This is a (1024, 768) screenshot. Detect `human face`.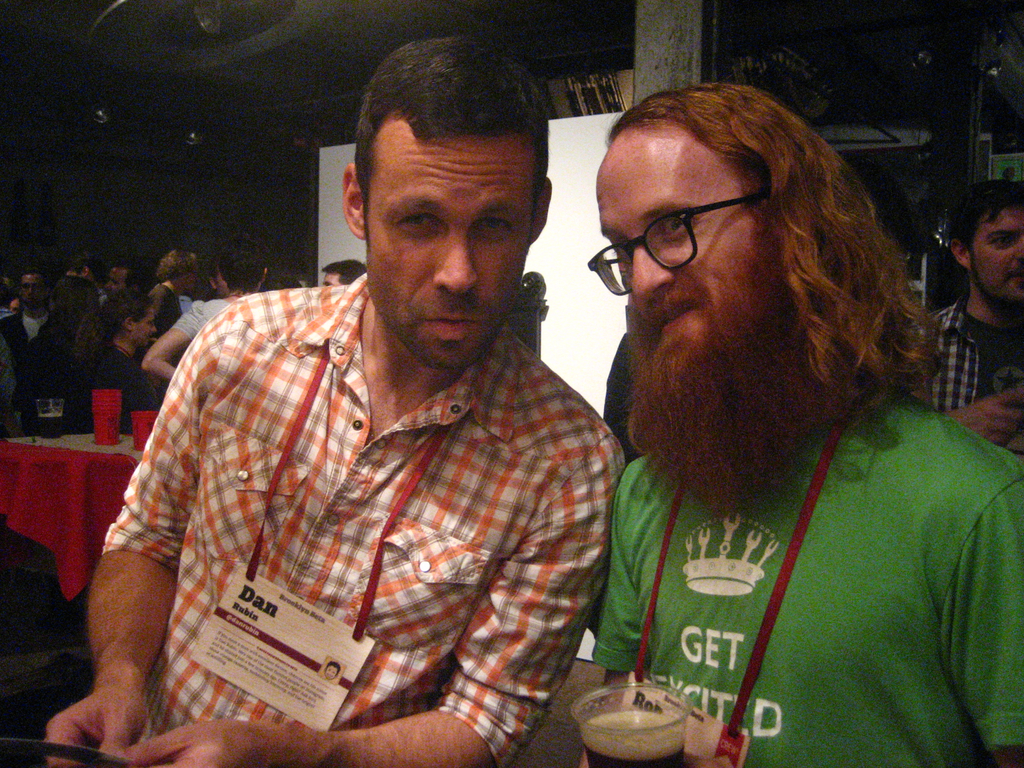
select_region(68, 268, 83, 278).
